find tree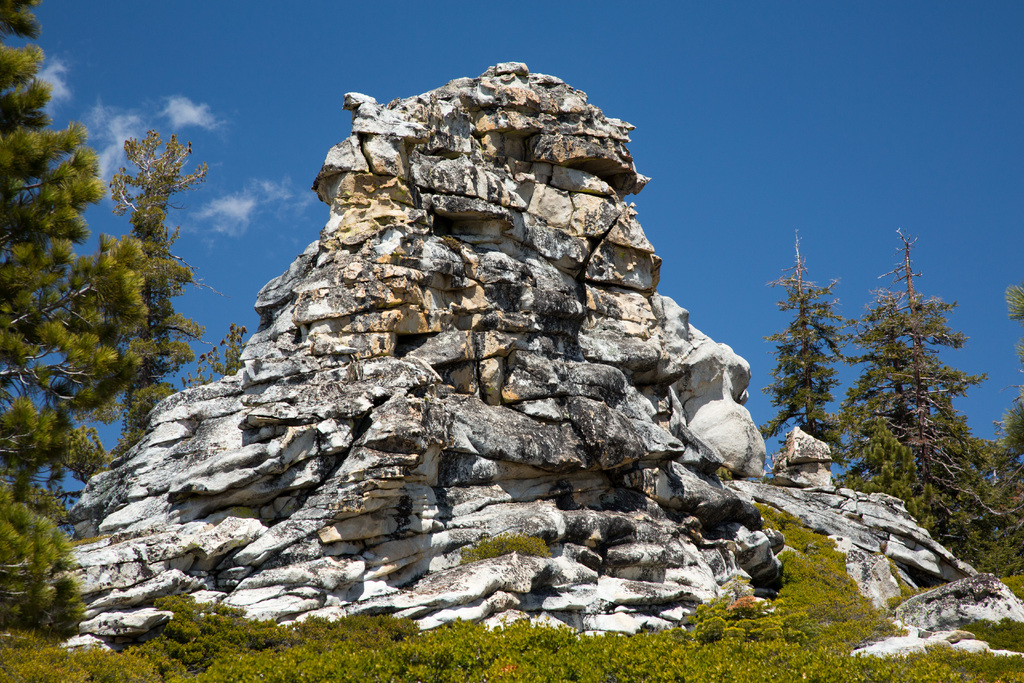
(x1=59, y1=125, x2=212, y2=483)
